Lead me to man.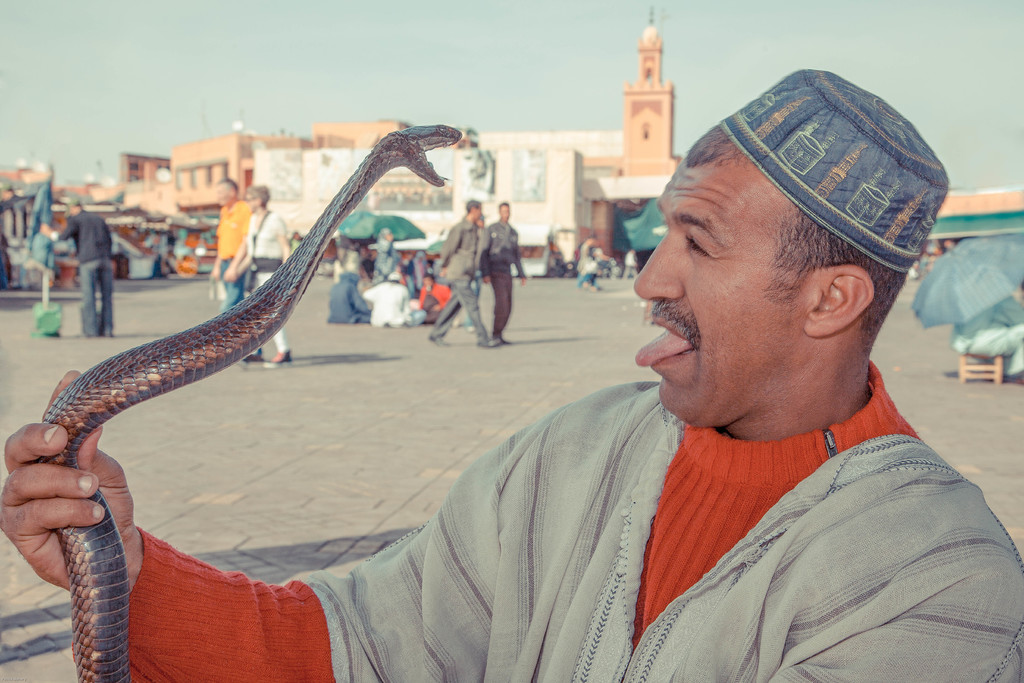
Lead to region(36, 195, 118, 336).
